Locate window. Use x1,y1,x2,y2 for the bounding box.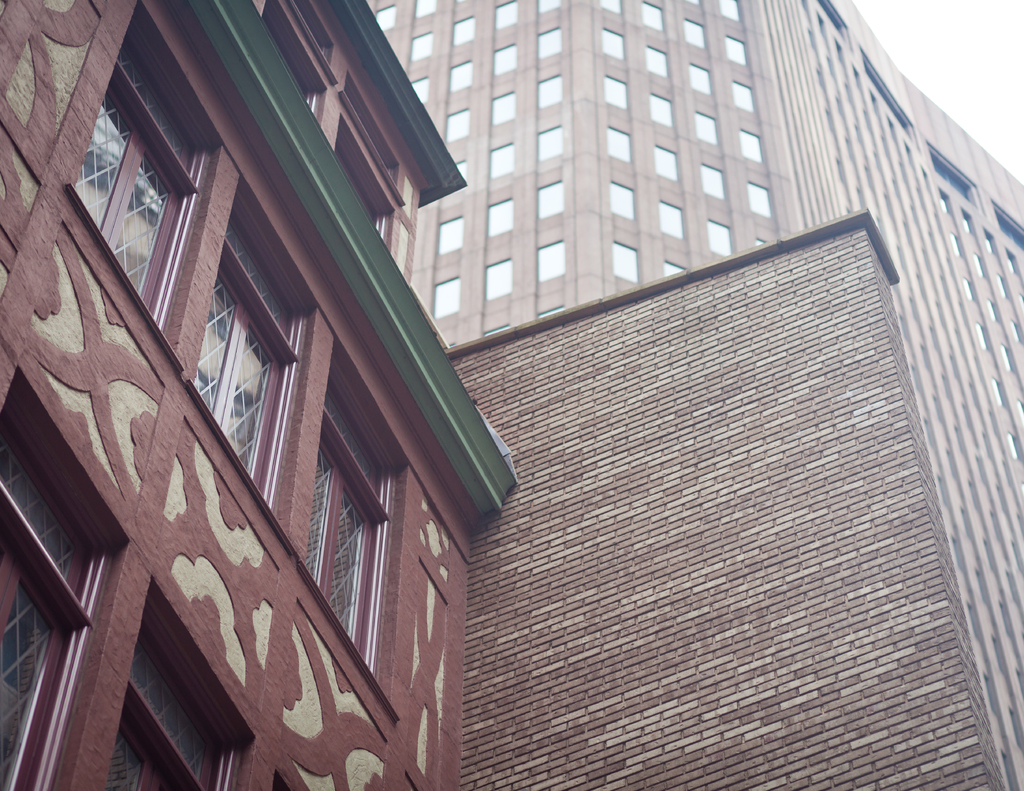
612,179,636,224.
